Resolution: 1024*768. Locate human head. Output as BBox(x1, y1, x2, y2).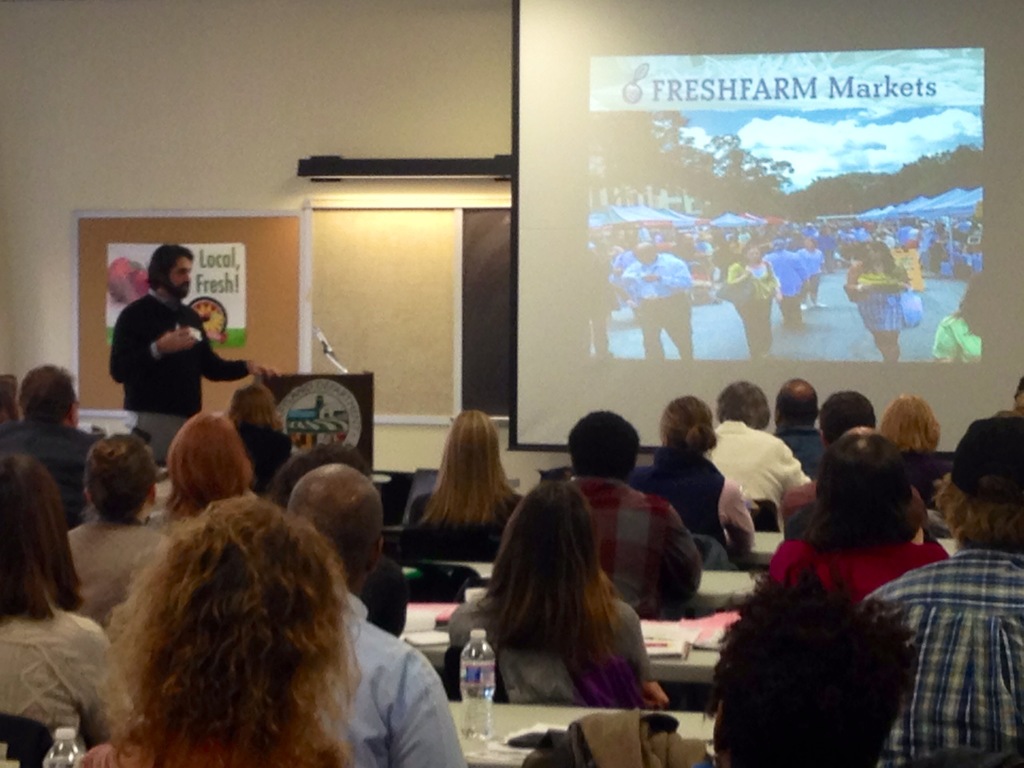
BBox(880, 393, 940, 455).
